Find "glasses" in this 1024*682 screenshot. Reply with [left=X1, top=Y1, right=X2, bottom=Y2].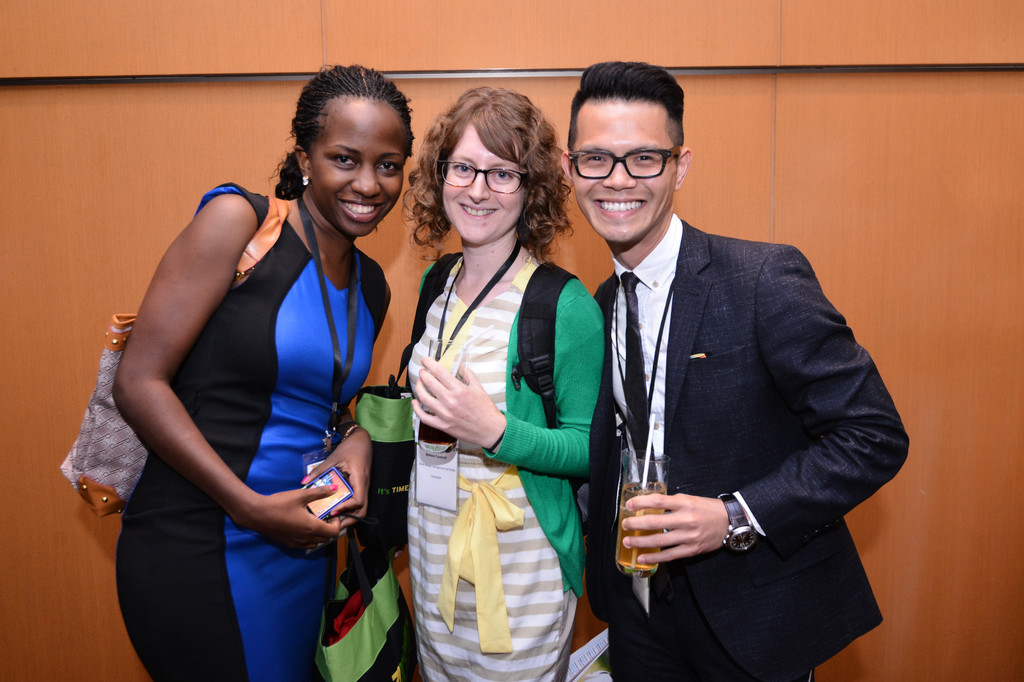
[left=566, top=147, right=682, bottom=182].
